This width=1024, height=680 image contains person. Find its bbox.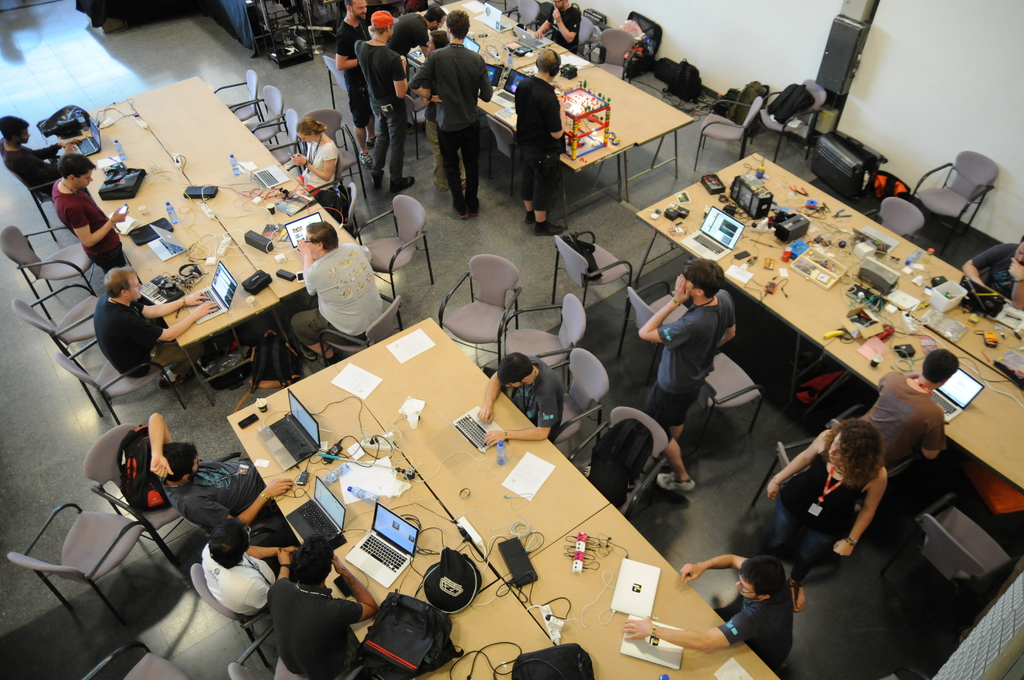
(473,349,566,445).
